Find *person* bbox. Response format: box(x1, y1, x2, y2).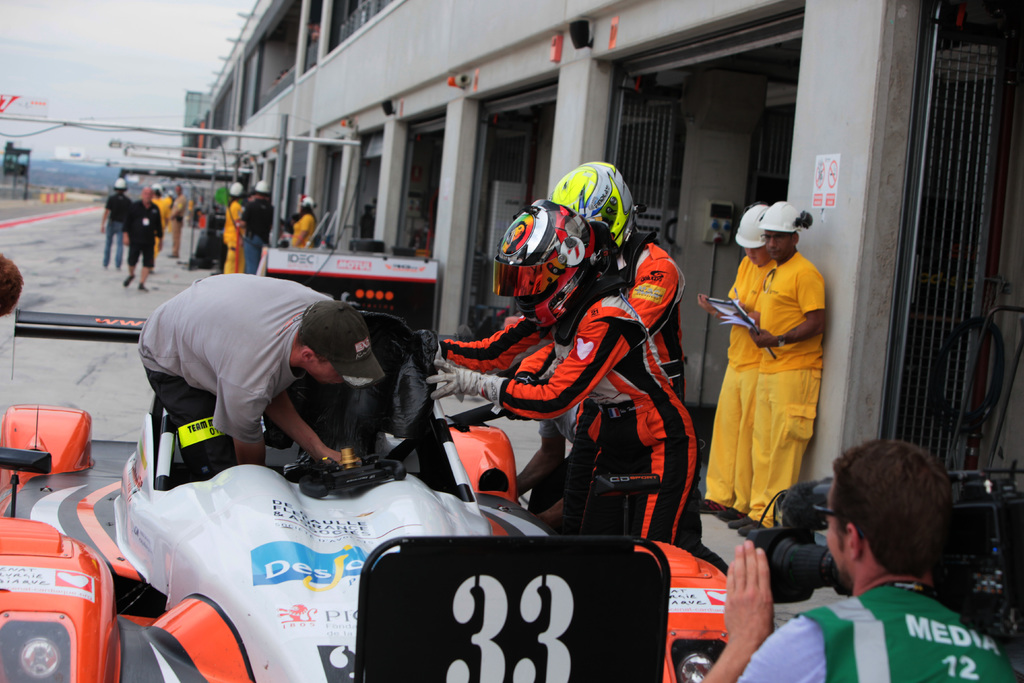
box(701, 439, 1018, 682).
